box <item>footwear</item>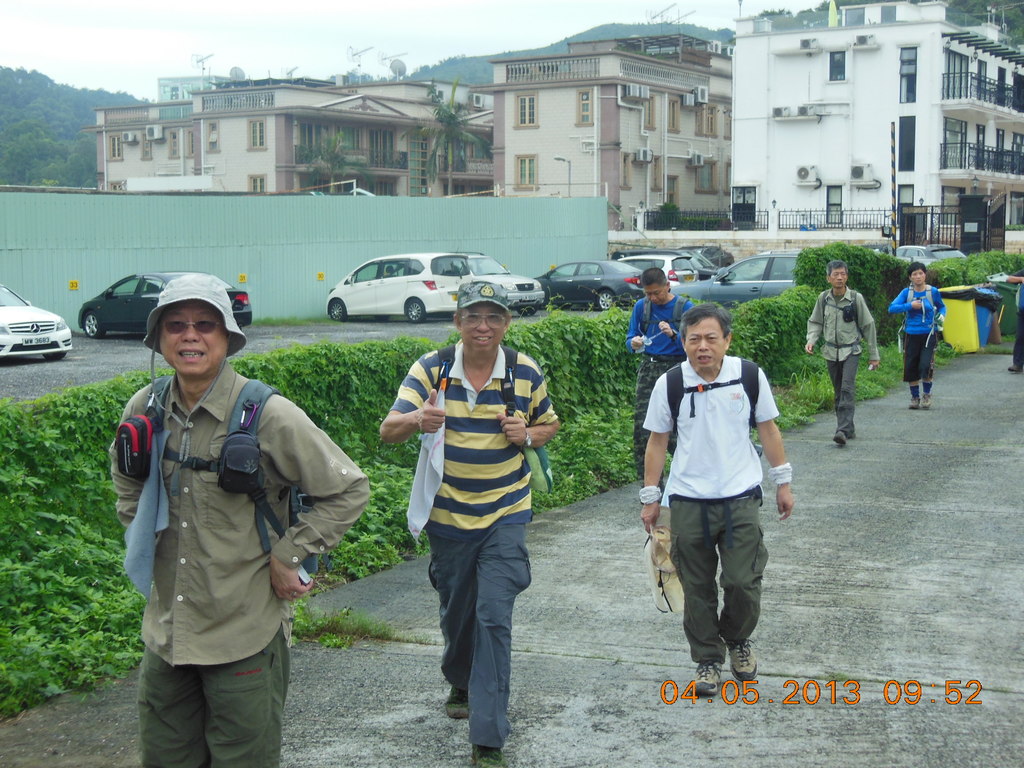
[x1=452, y1=680, x2=476, y2=719]
